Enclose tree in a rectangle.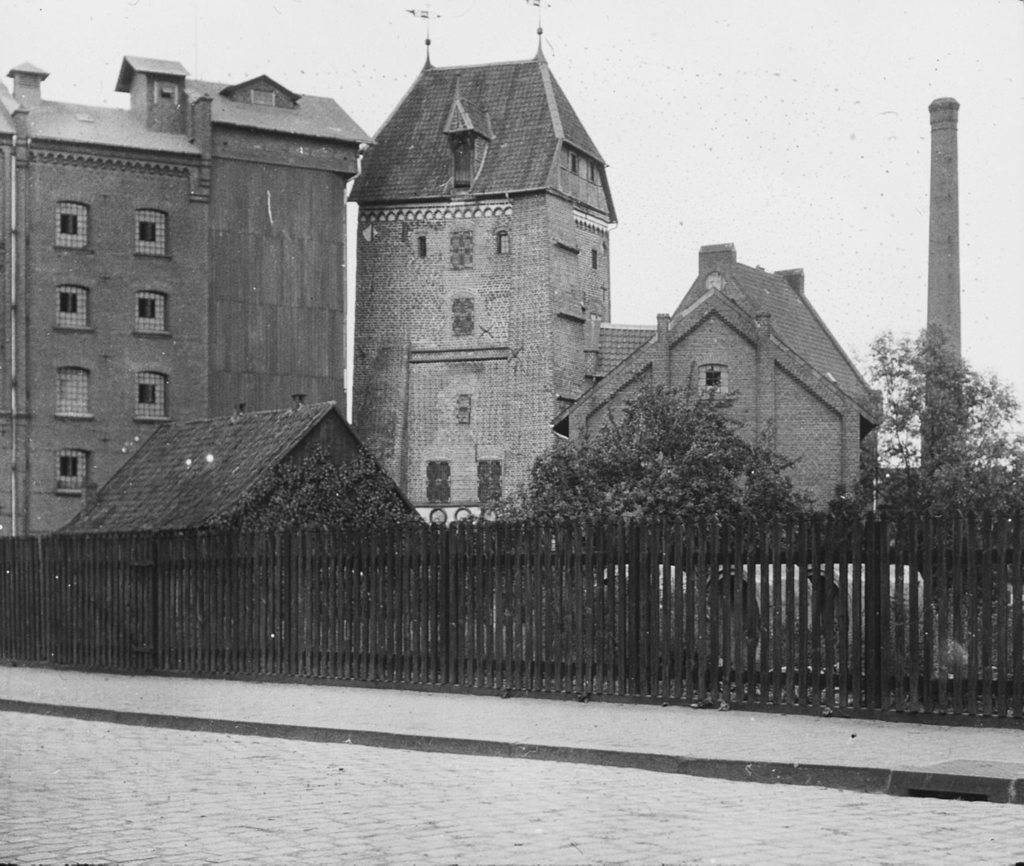
select_region(857, 320, 1023, 660).
